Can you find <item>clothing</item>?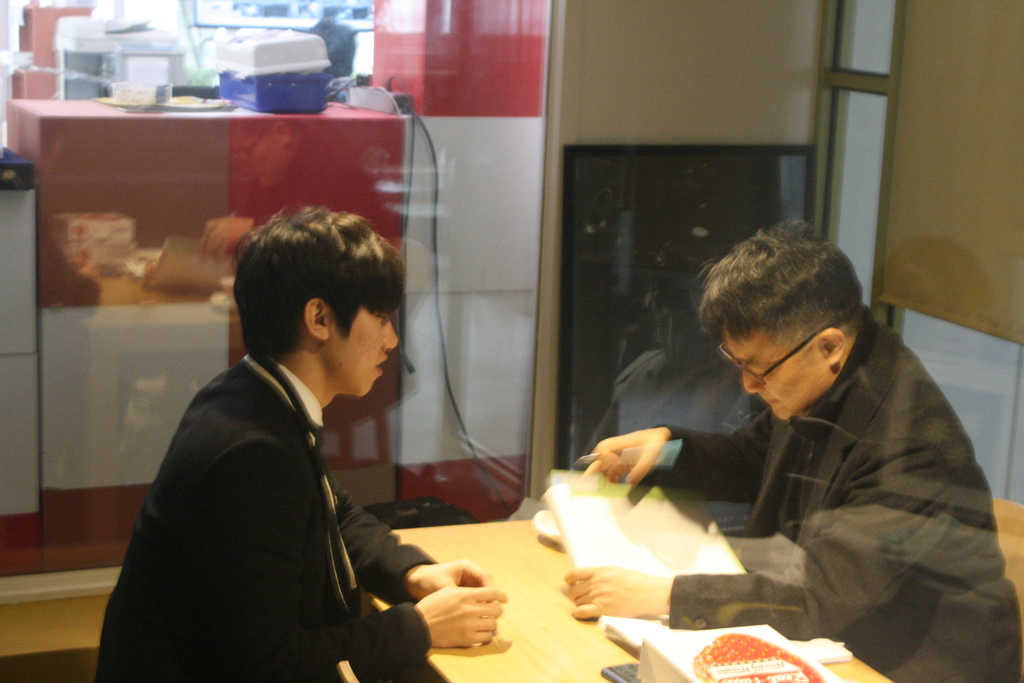
Yes, bounding box: <bbox>666, 305, 1023, 682</bbox>.
